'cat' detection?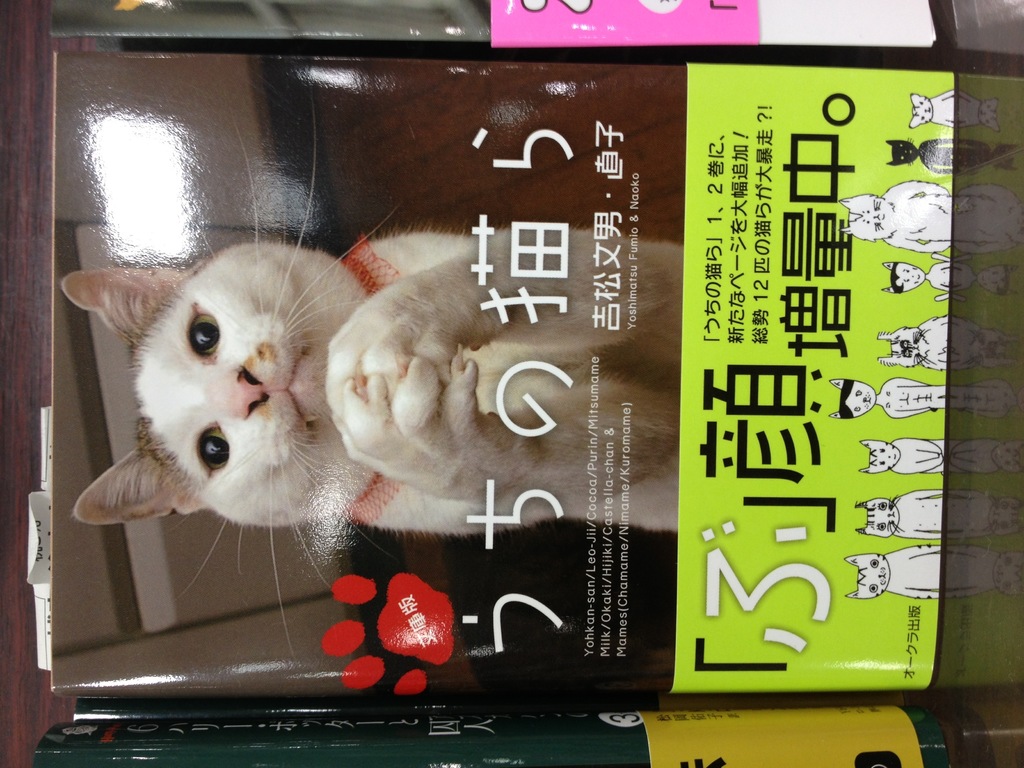
box(60, 80, 686, 658)
